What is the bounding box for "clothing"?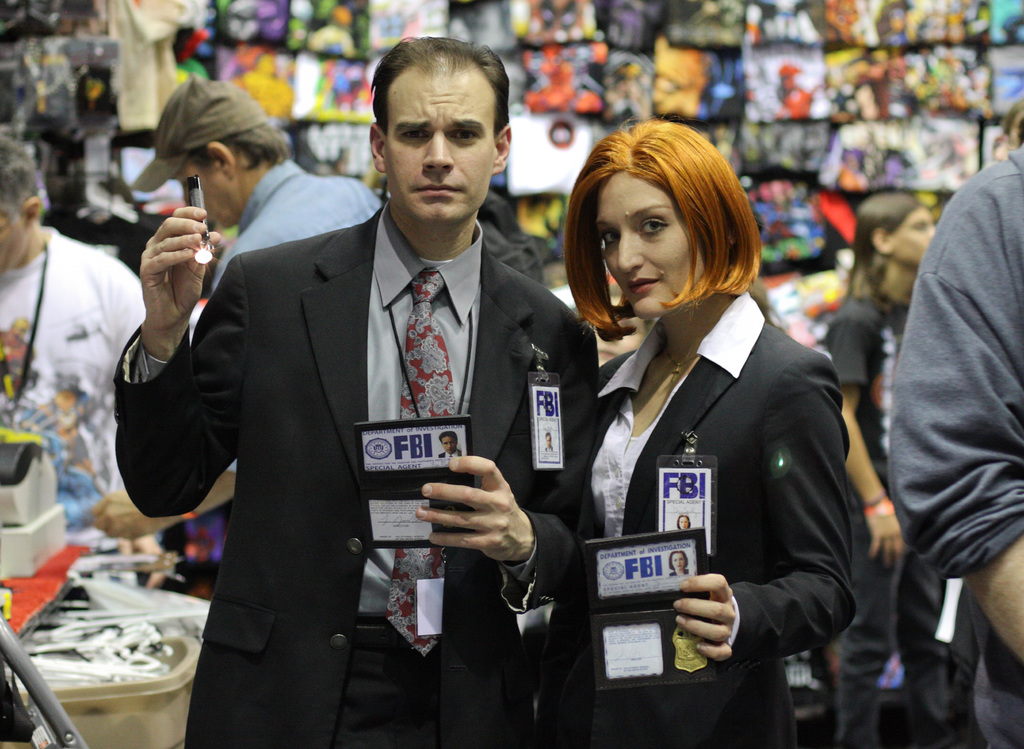
547/230/871/711.
